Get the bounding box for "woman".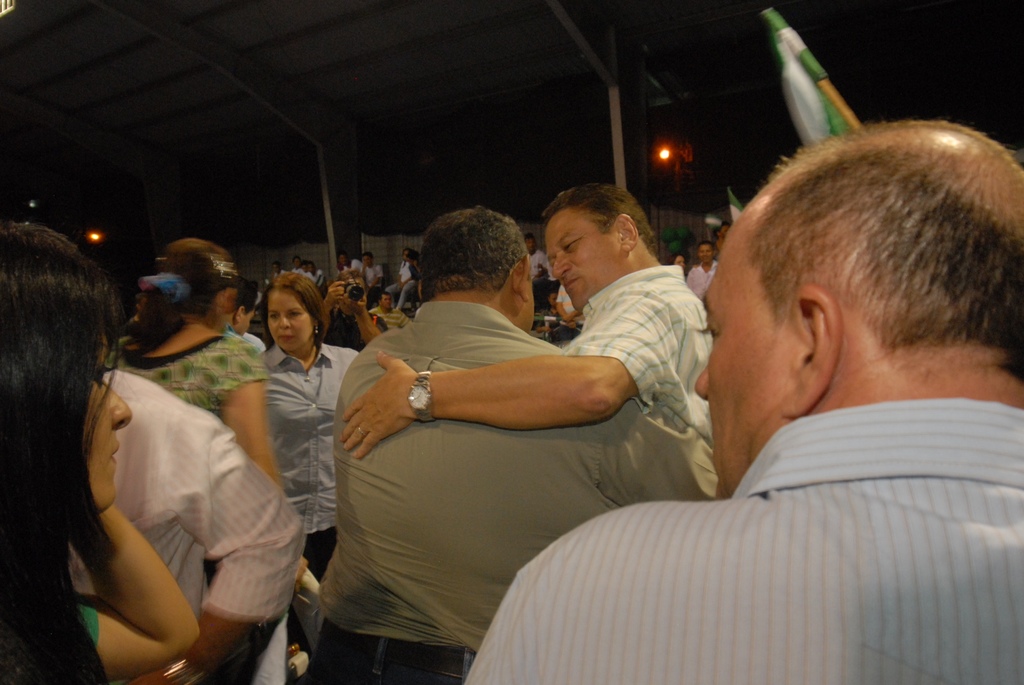
115 233 291 489.
